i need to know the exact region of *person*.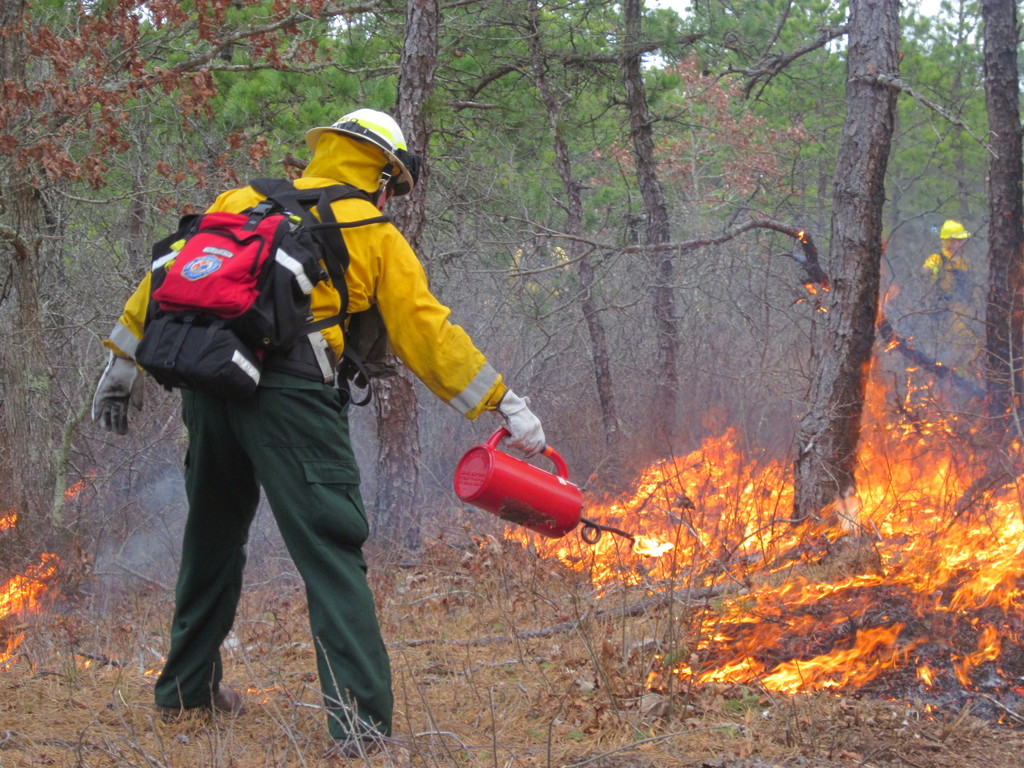
Region: 99, 108, 548, 749.
